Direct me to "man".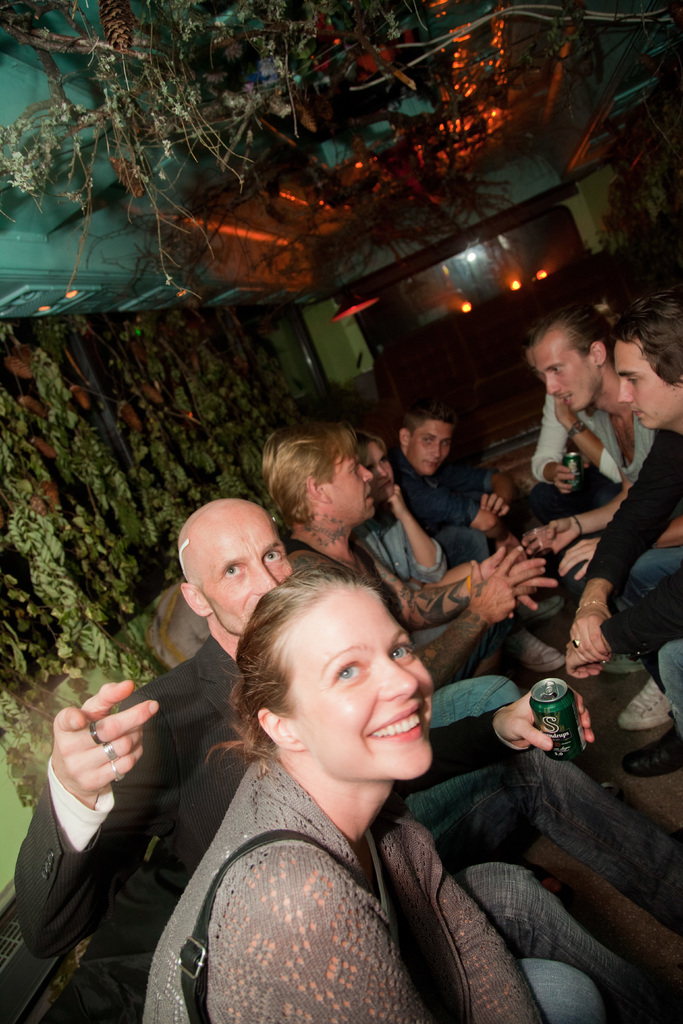
Direction: 562:288:682:778.
